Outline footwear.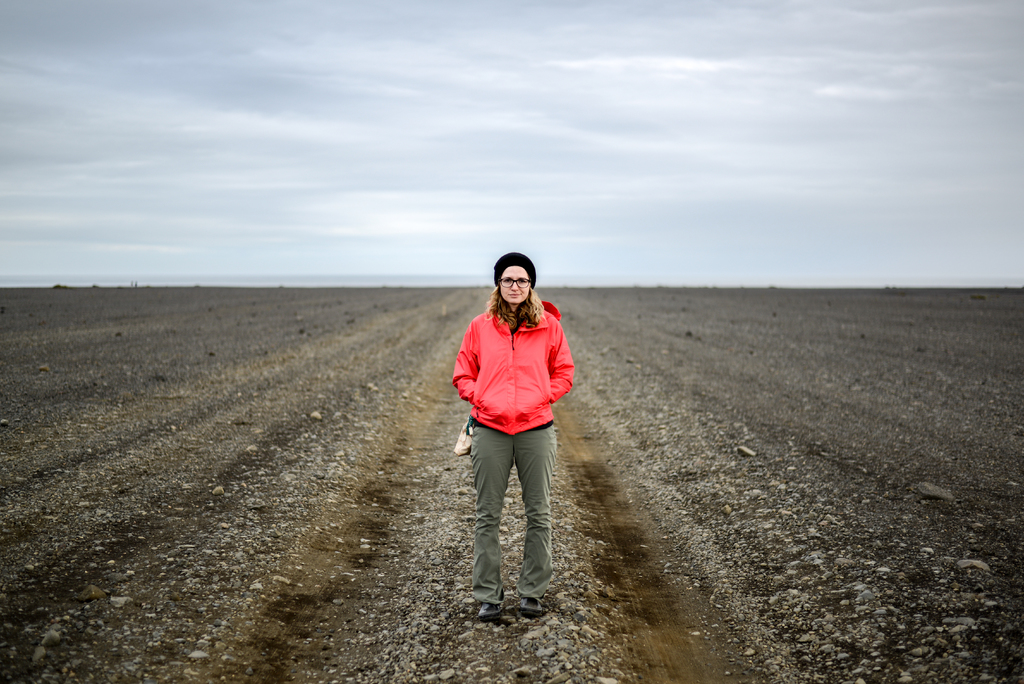
Outline: bbox=(479, 602, 507, 624).
